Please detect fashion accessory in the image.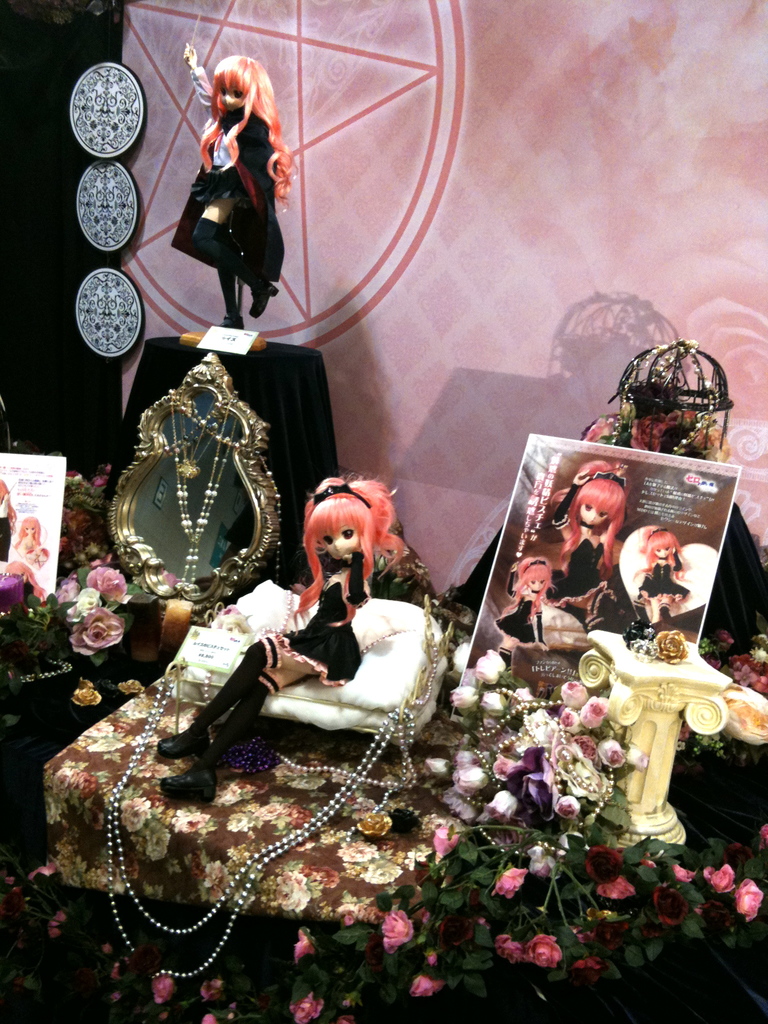
BBox(610, 337, 719, 456).
